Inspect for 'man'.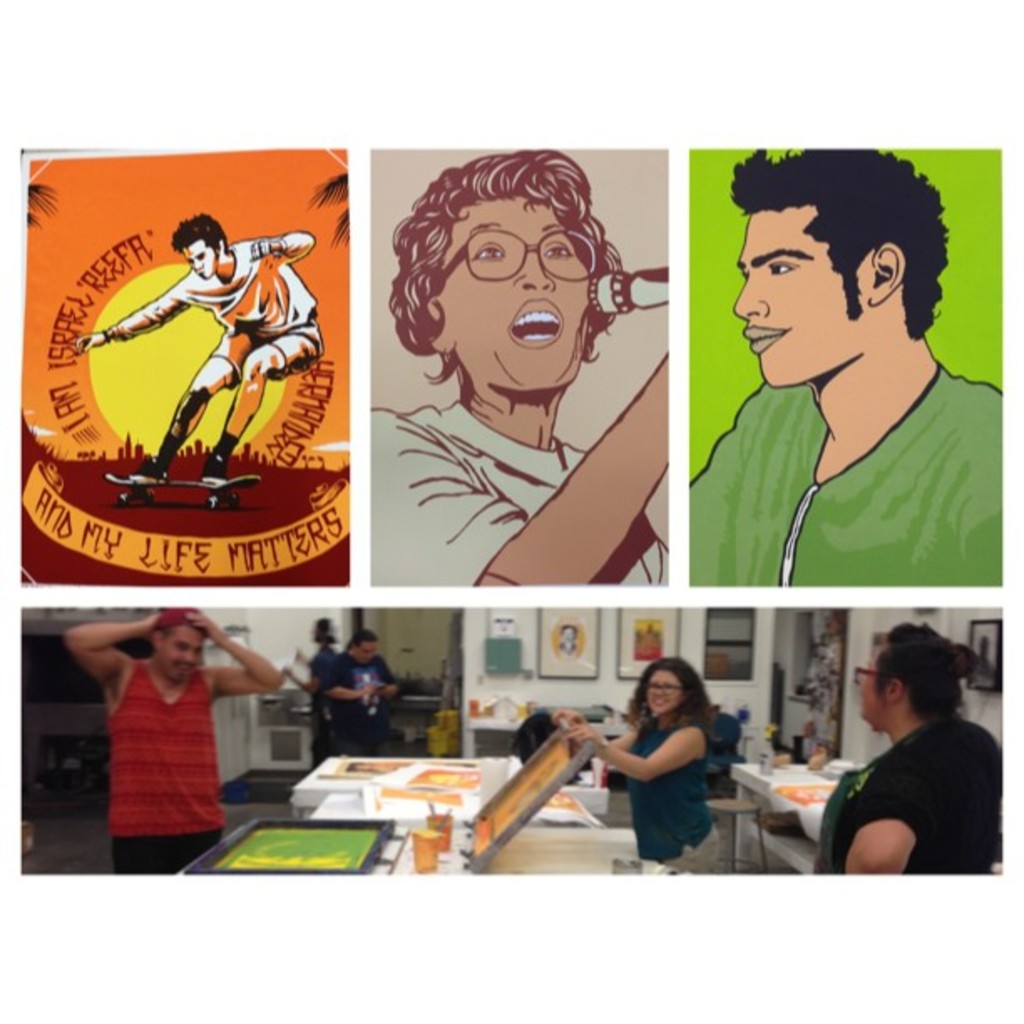
Inspection: 664,162,1002,663.
